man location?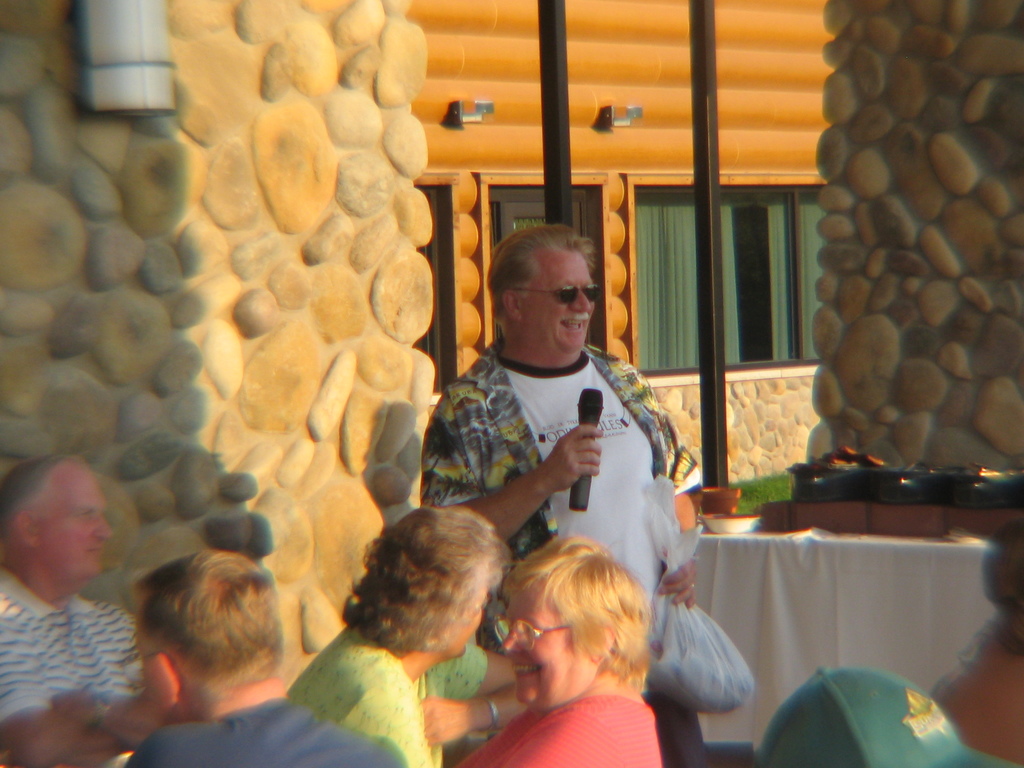
(left=751, top=669, right=1020, bottom=767)
